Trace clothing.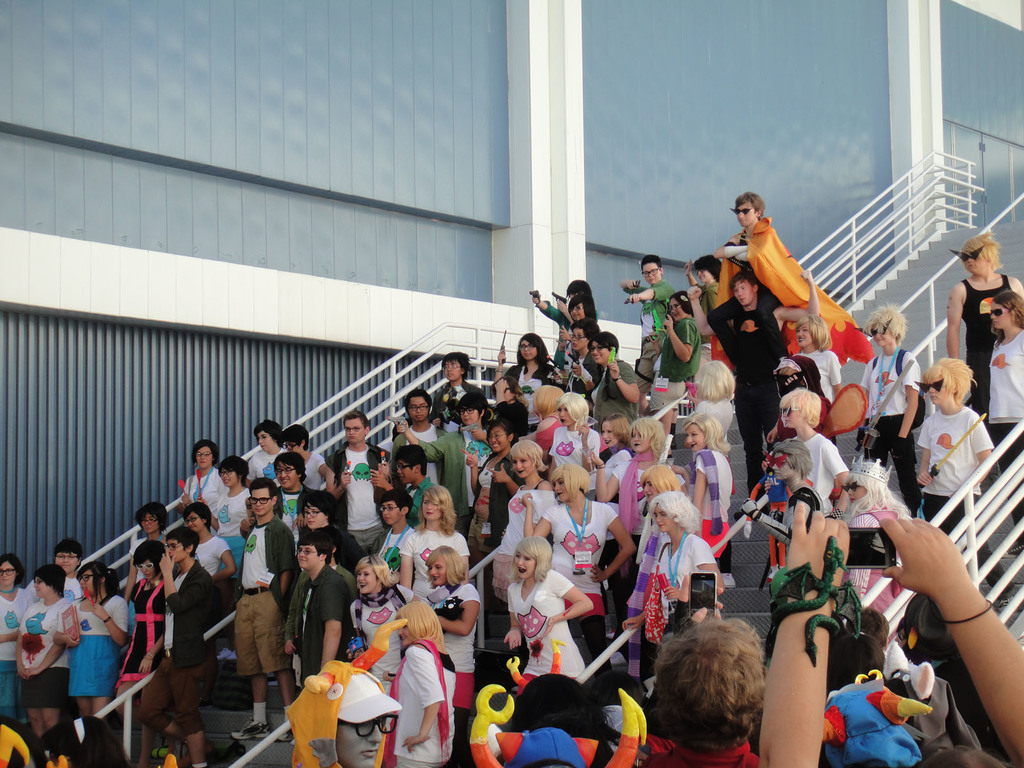
Traced to 794, 431, 849, 515.
